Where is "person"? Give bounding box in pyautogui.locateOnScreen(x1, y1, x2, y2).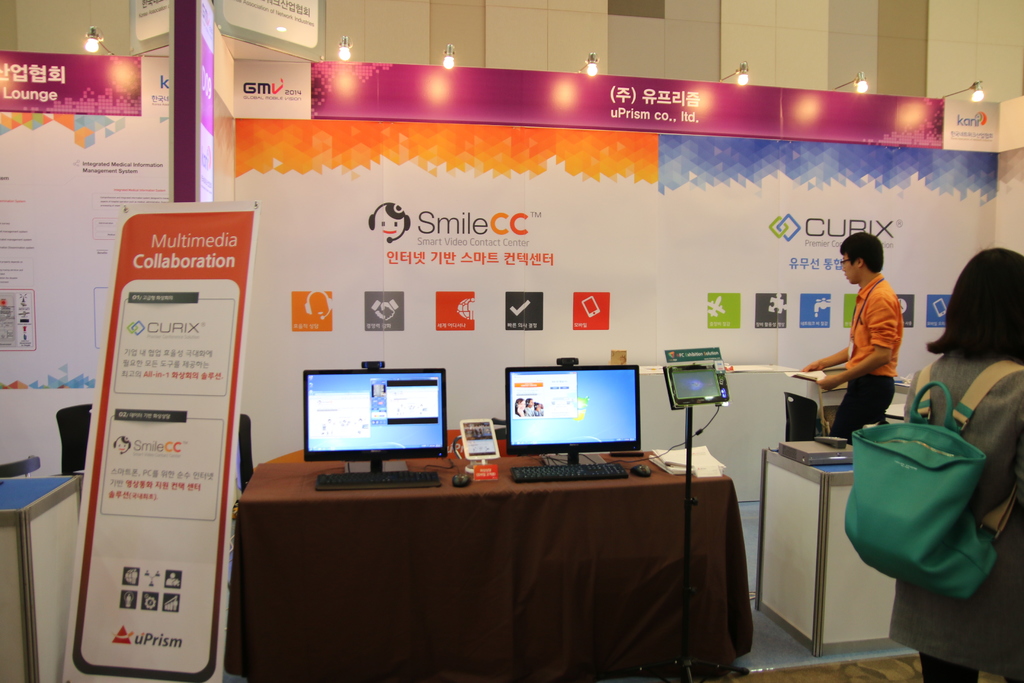
pyautogui.locateOnScreen(822, 227, 919, 452).
